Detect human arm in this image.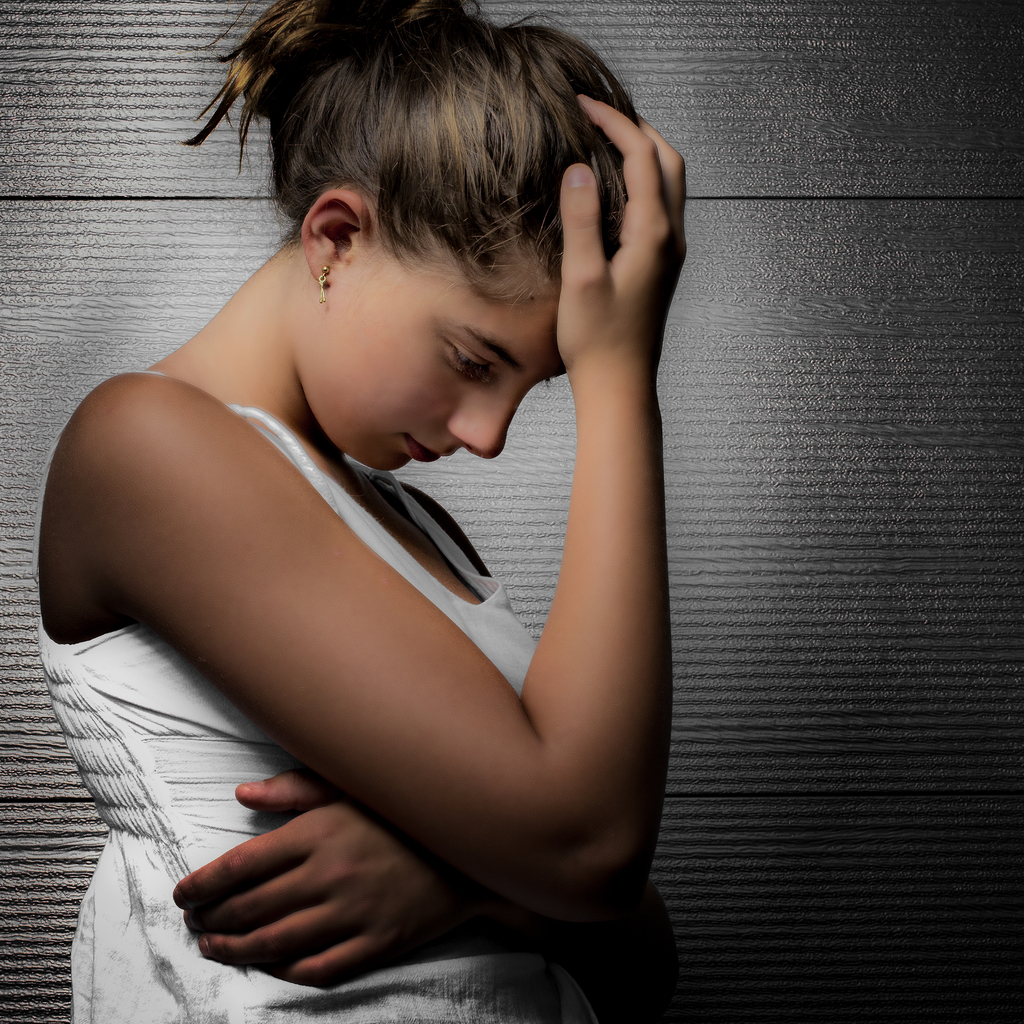
Detection: {"x1": 95, "y1": 95, "x2": 687, "y2": 894}.
